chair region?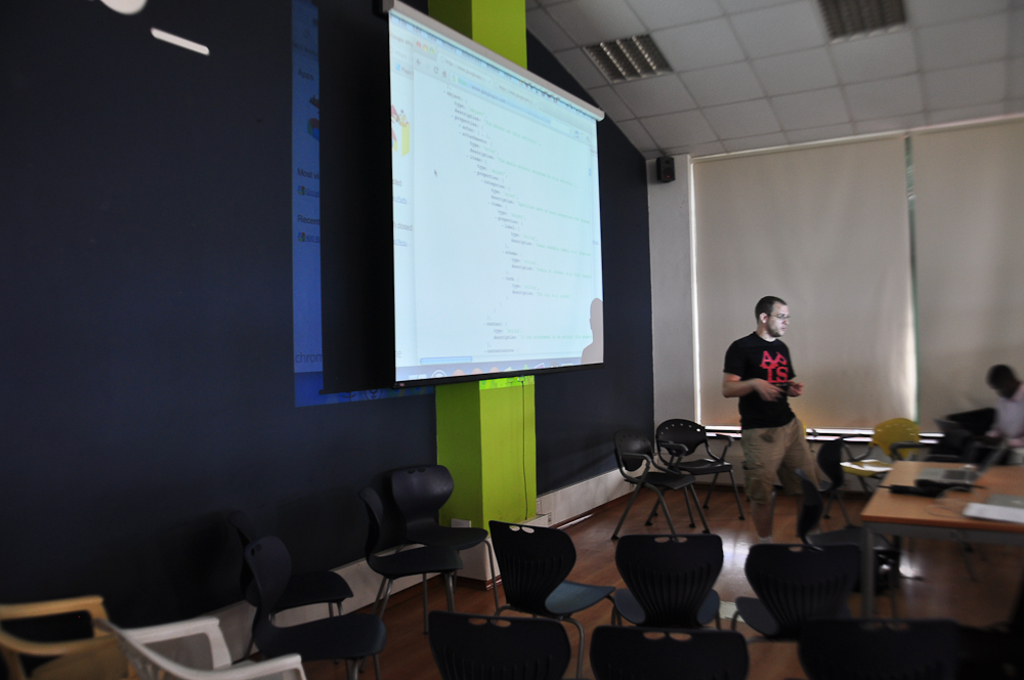
[x1=229, y1=521, x2=396, y2=674]
